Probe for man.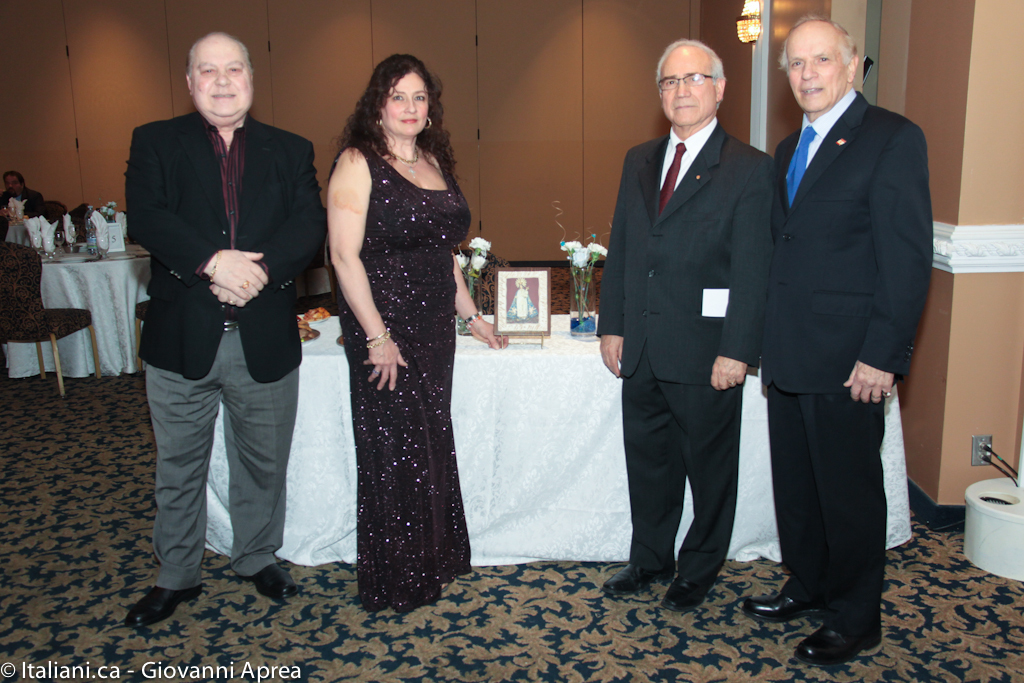
Probe result: (602,35,779,610).
